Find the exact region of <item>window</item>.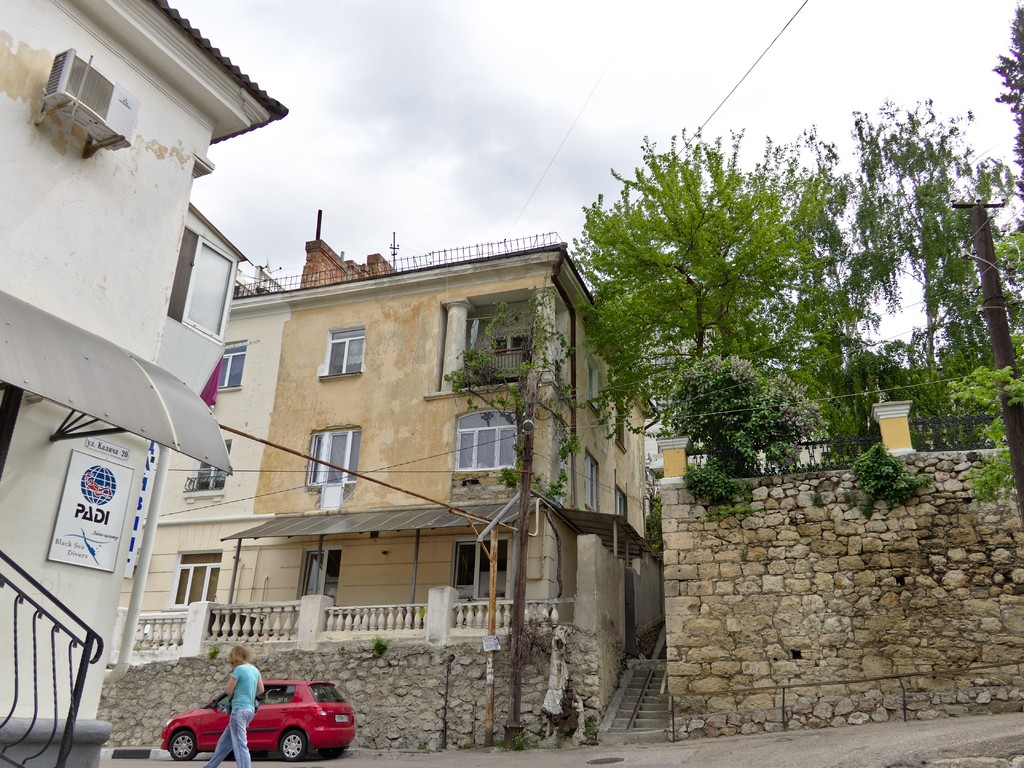
Exact region: (x1=305, y1=551, x2=345, y2=608).
